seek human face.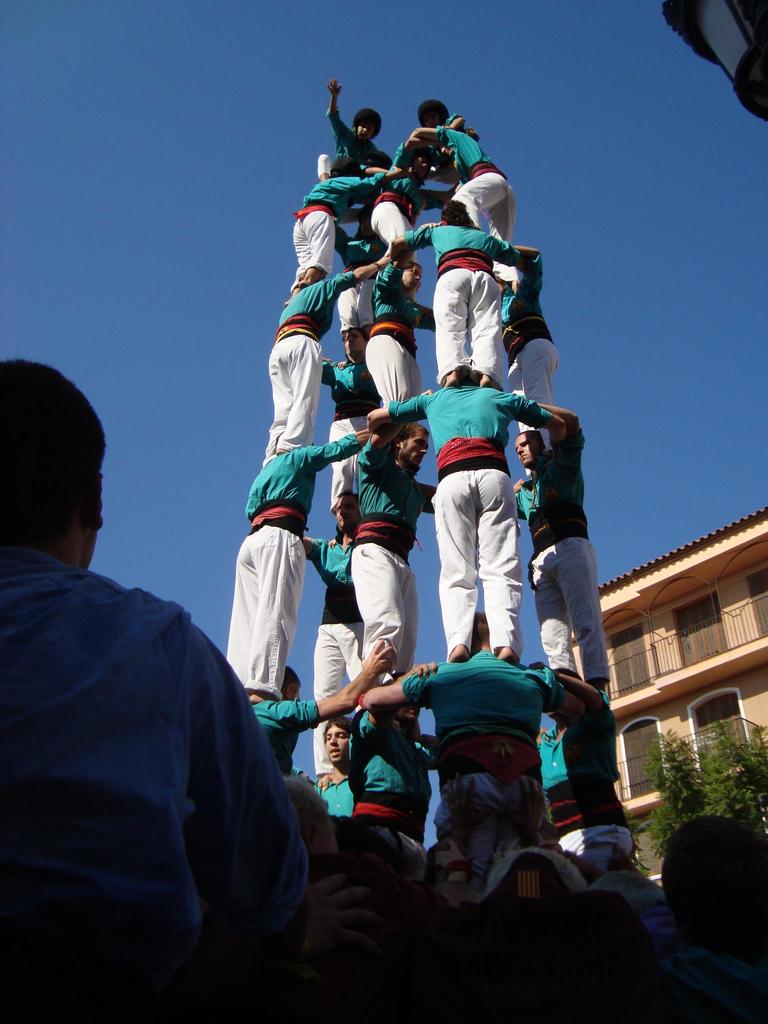
342 332 363 356.
